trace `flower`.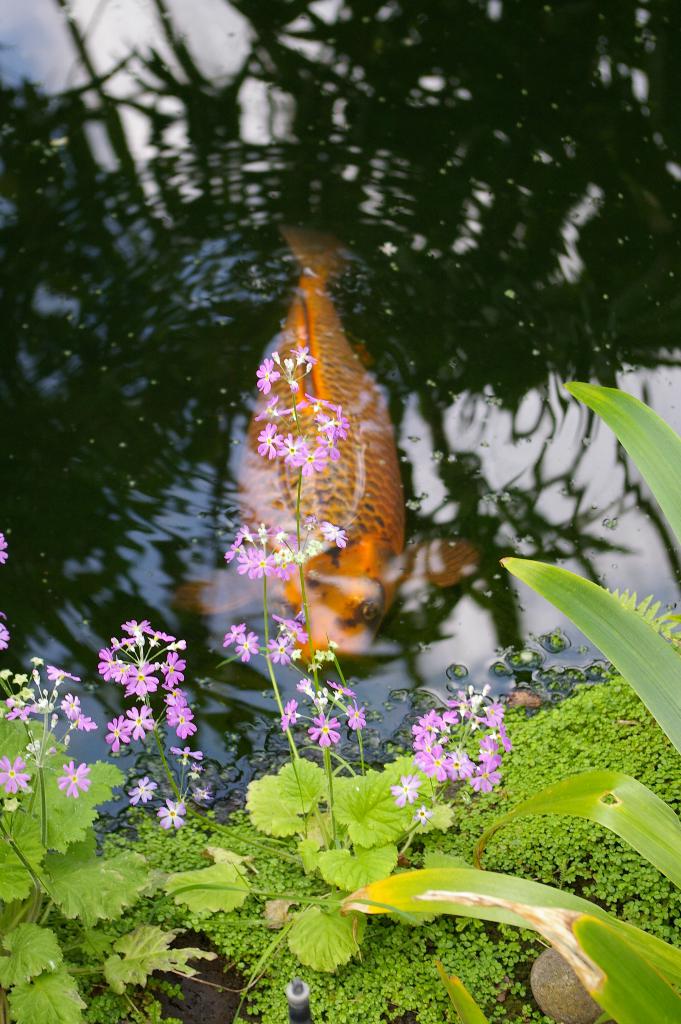
Traced to region(256, 354, 354, 480).
